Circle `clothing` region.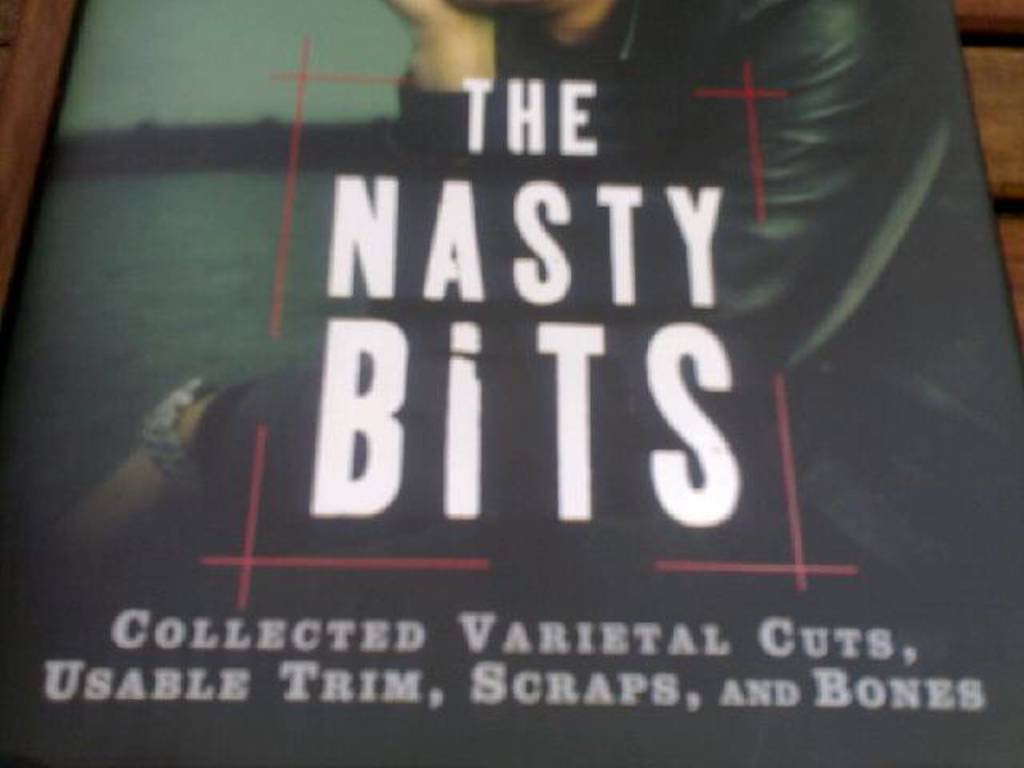
Region: x1=198 y1=0 x2=1022 y2=766.
